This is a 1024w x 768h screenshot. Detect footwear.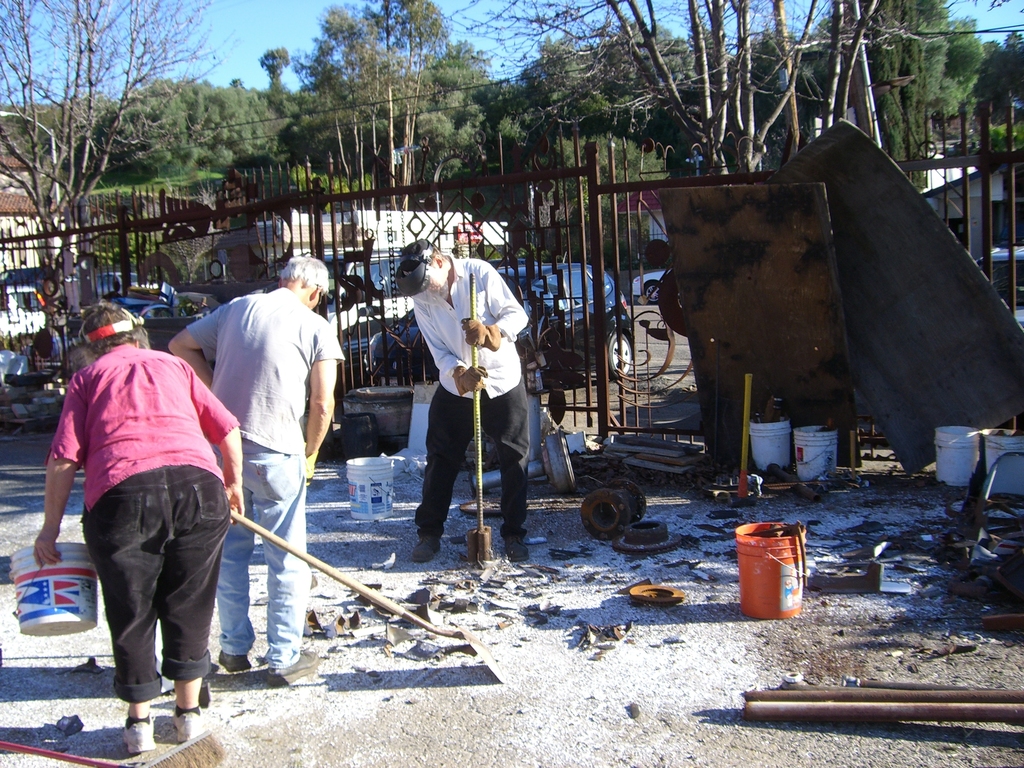
<bbox>413, 531, 436, 564</bbox>.
